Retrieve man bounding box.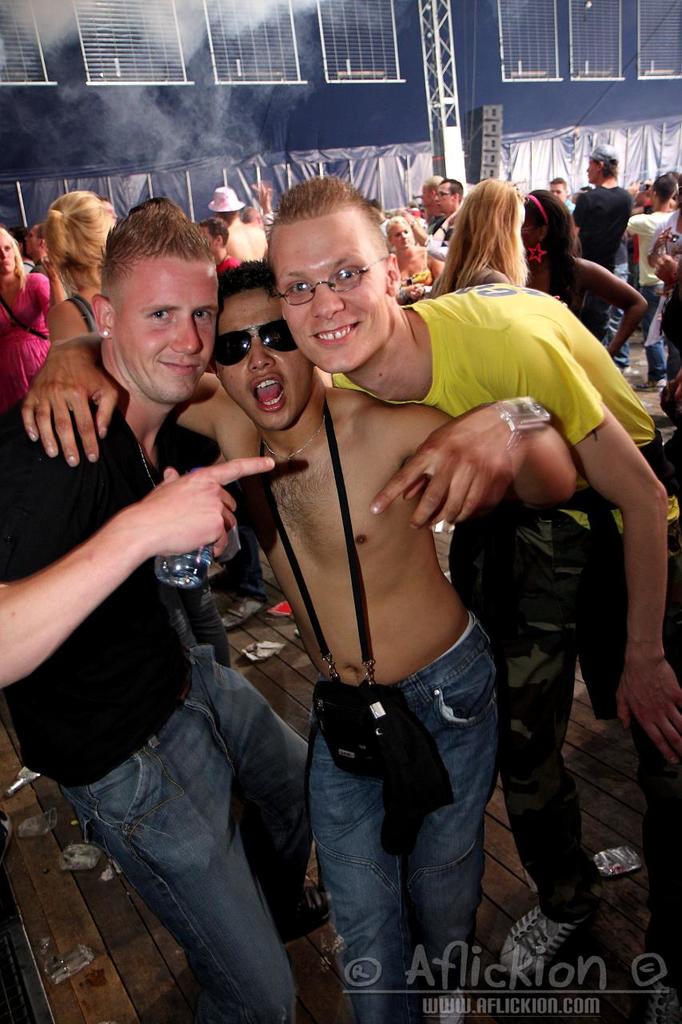
Bounding box: x1=208, y1=181, x2=266, y2=262.
